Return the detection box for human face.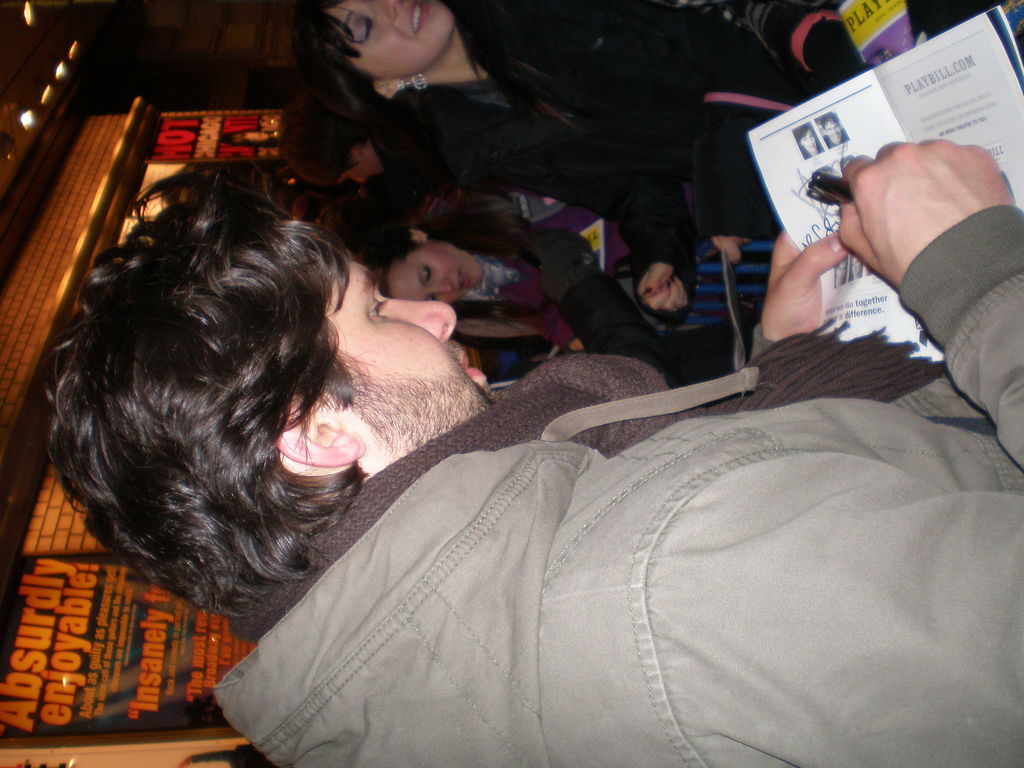
(391,244,484,307).
